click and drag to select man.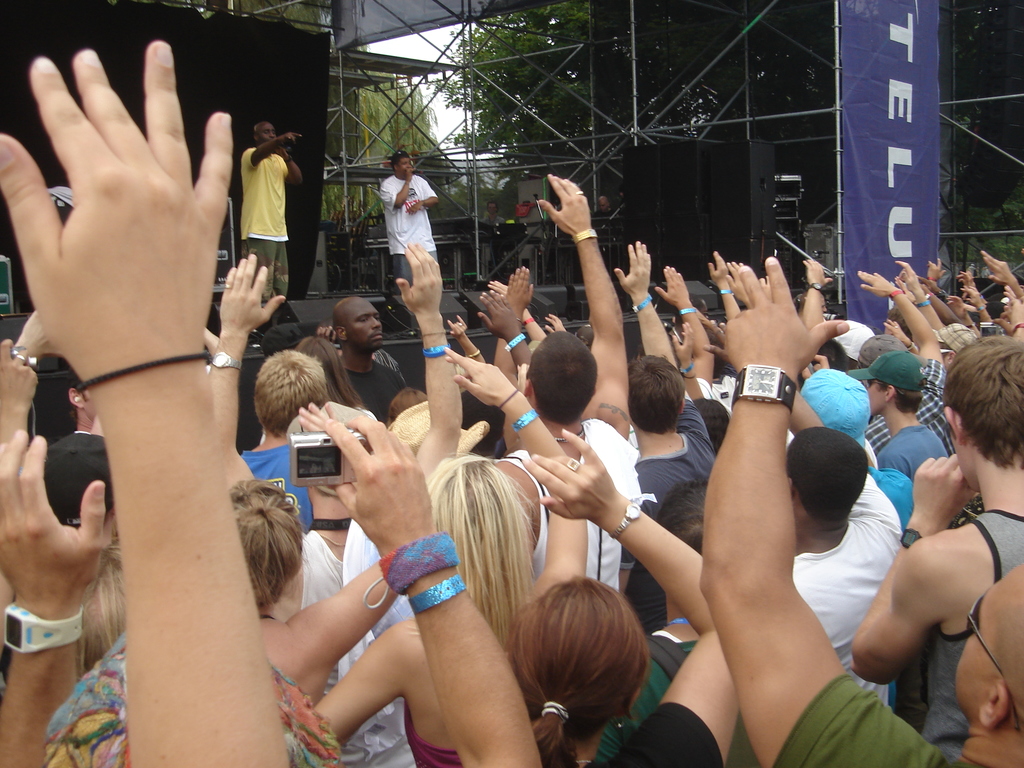
Selection: {"left": 849, "top": 345, "right": 951, "bottom": 472}.
